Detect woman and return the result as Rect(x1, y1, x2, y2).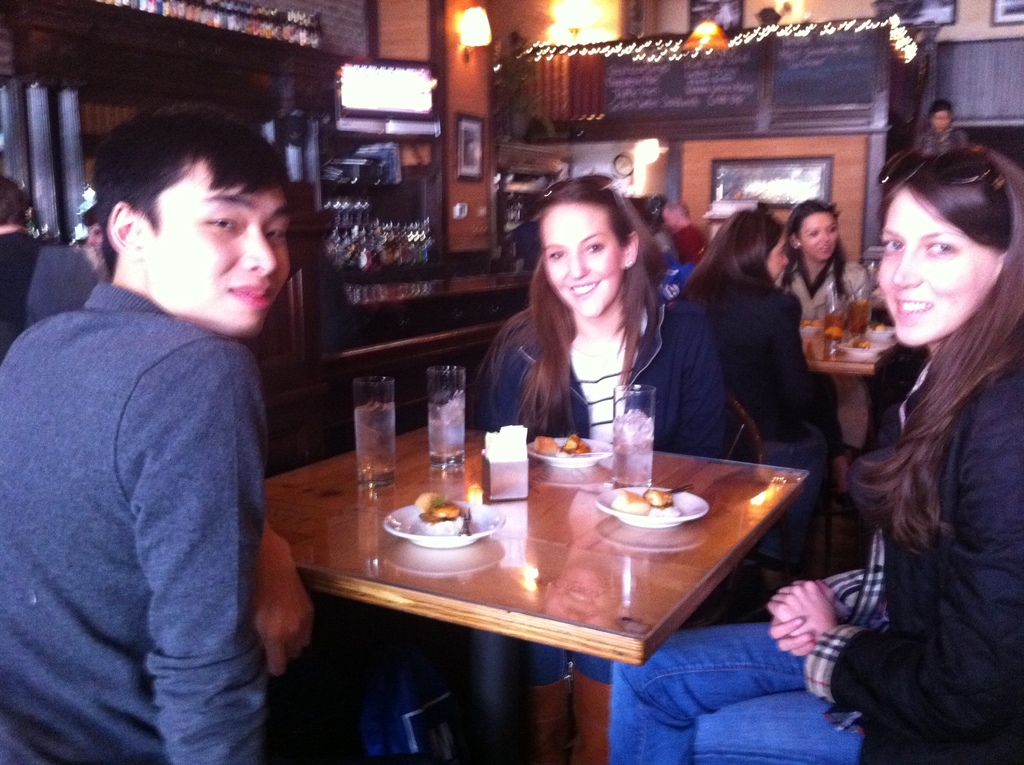
Rect(482, 174, 724, 764).
